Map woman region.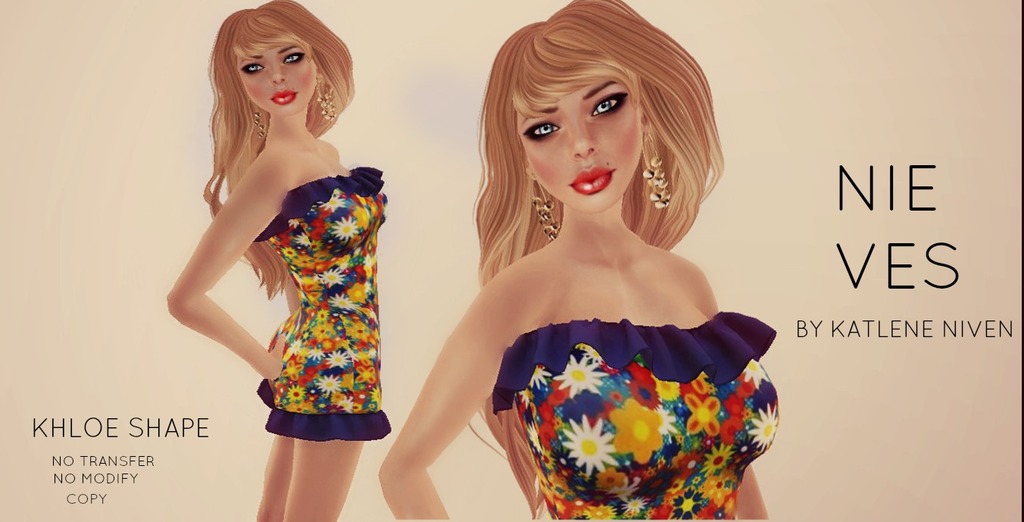
Mapped to Rect(158, 0, 399, 480).
